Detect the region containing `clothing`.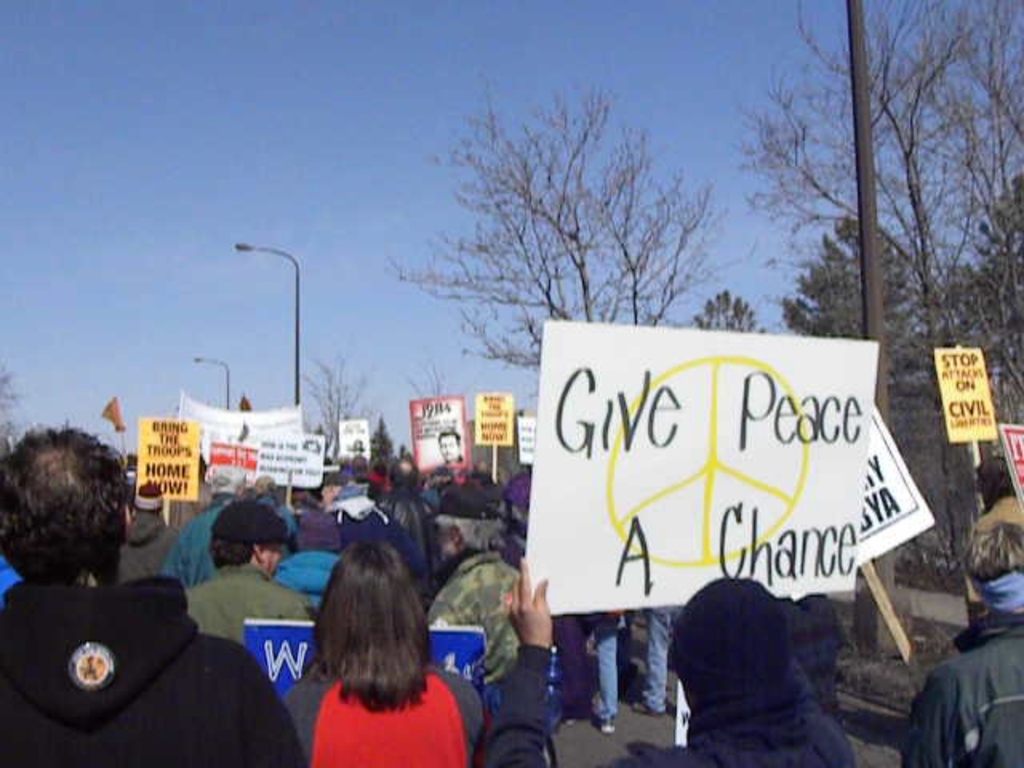
rect(910, 573, 1022, 766).
